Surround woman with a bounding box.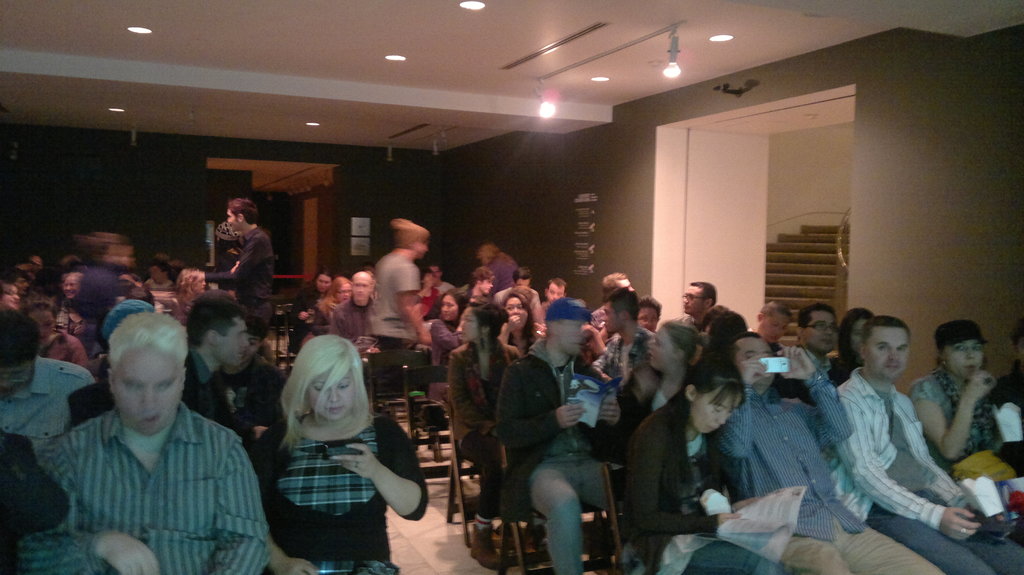
619, 347, 779, 574.
